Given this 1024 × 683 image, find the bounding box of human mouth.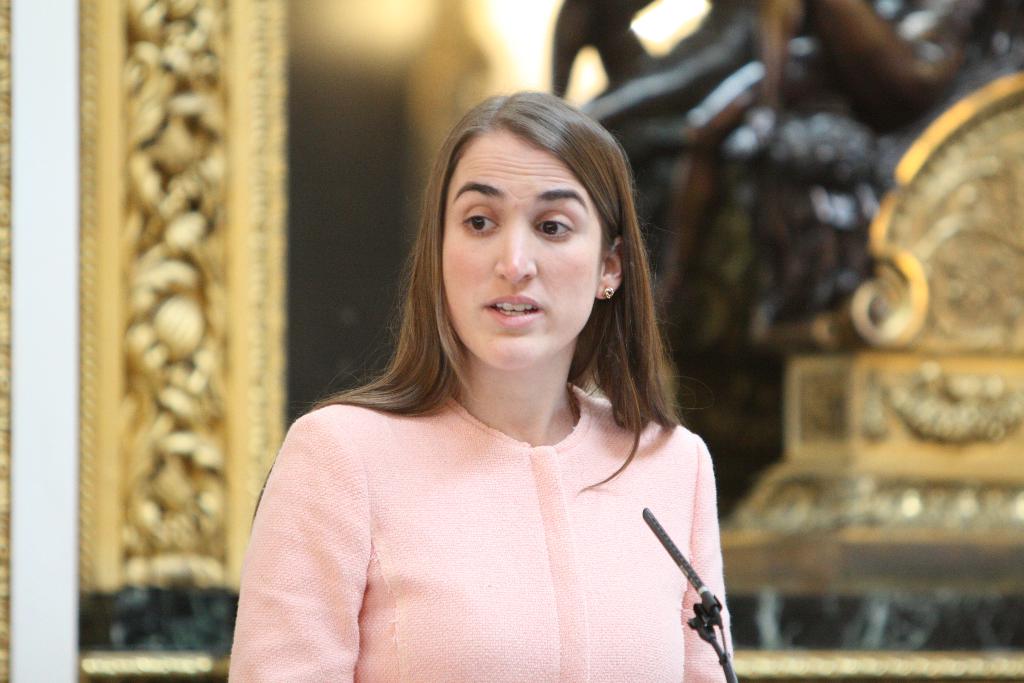
482 295 543 327.
